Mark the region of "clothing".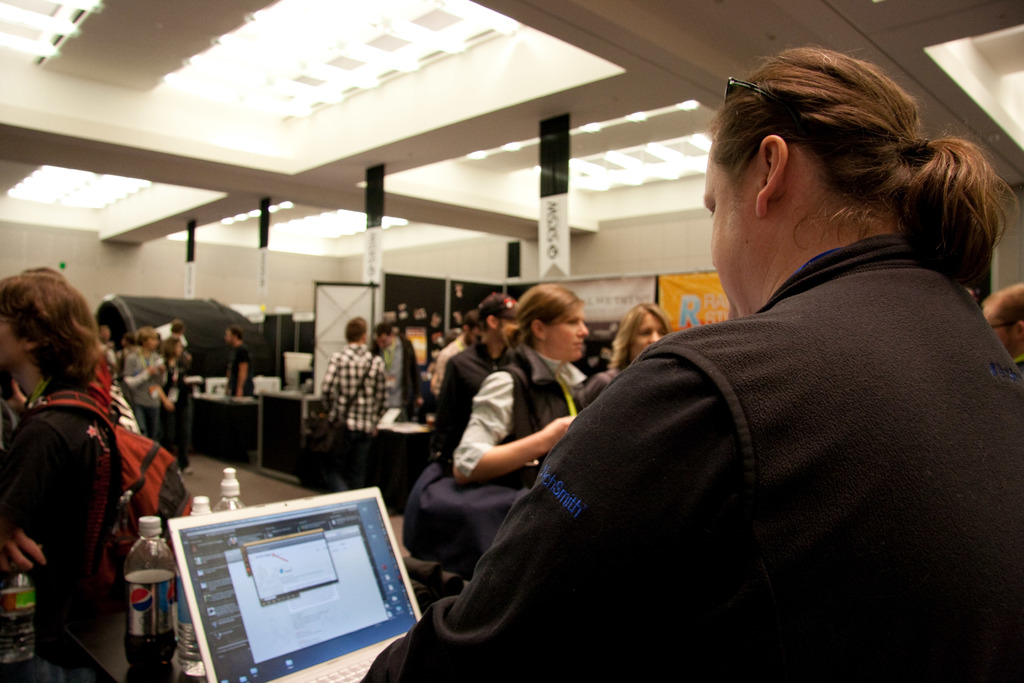
Region: [524,174,1017,677].
